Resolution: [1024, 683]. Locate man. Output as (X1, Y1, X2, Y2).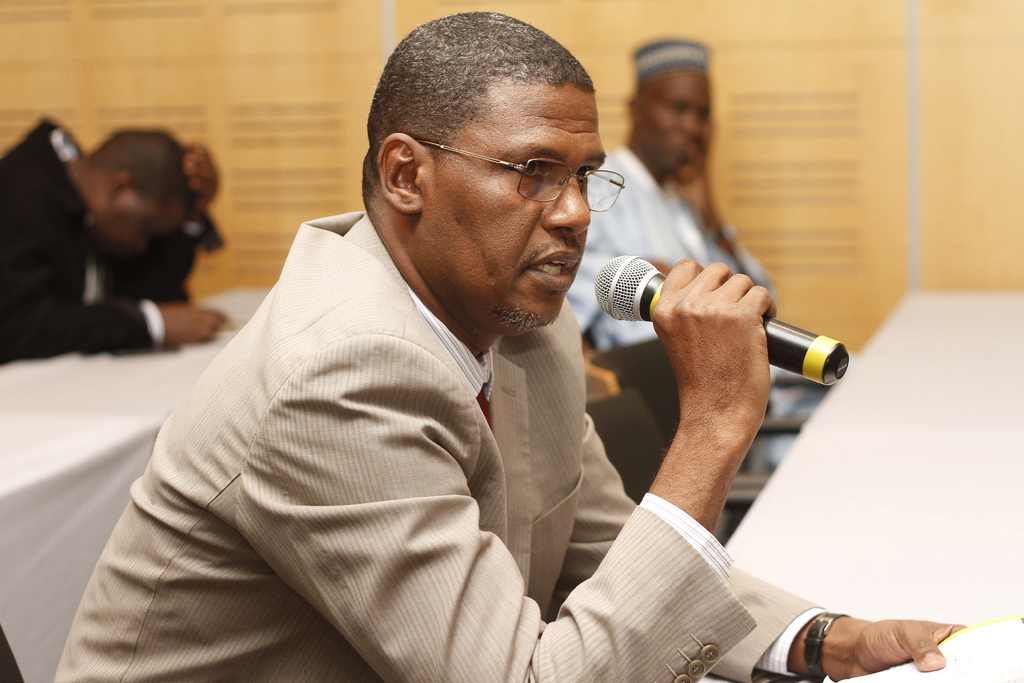
(0, 115, 225, 367).
